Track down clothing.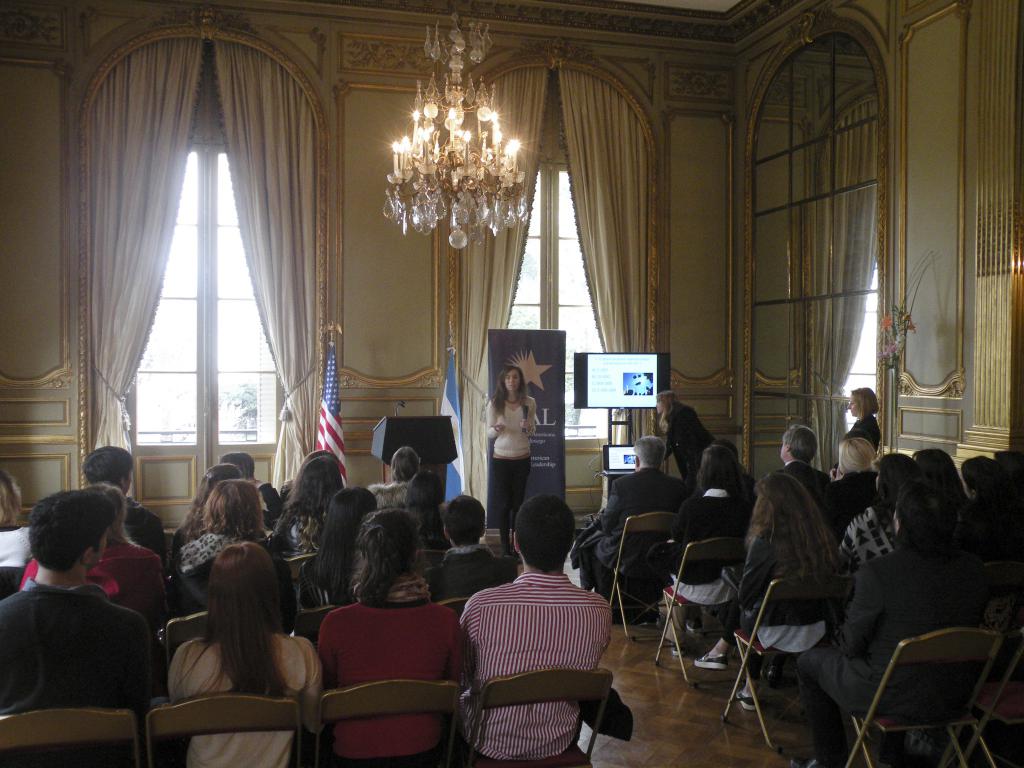
Tracked to bbox(656, 474, 739, 653).
